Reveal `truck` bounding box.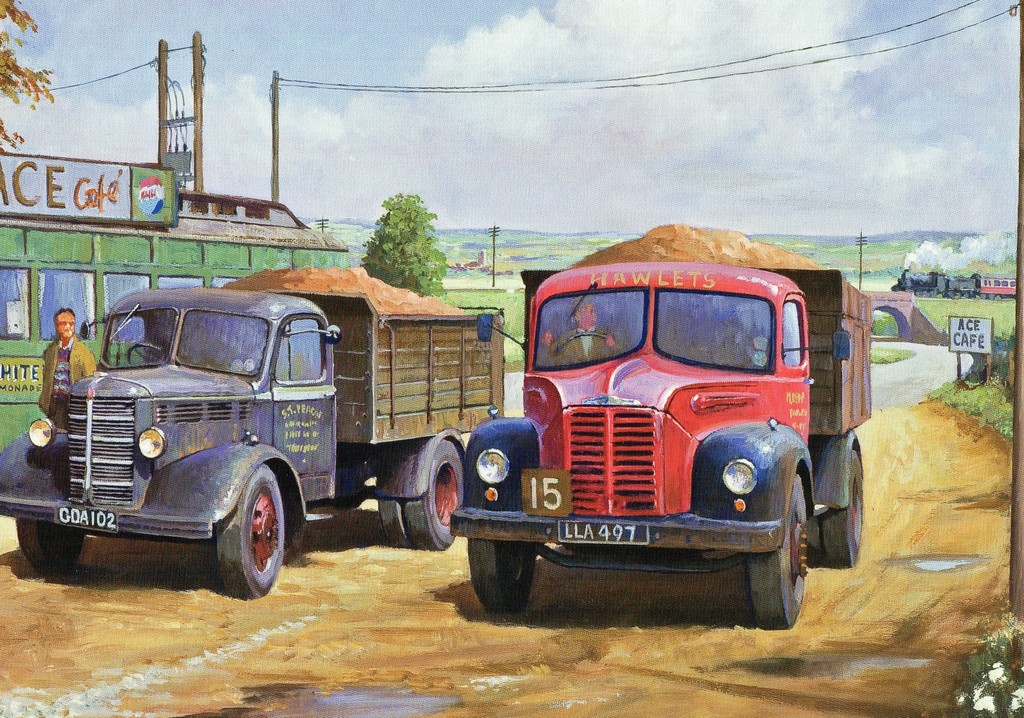
Revealed: (943, 267, 984, 305).
